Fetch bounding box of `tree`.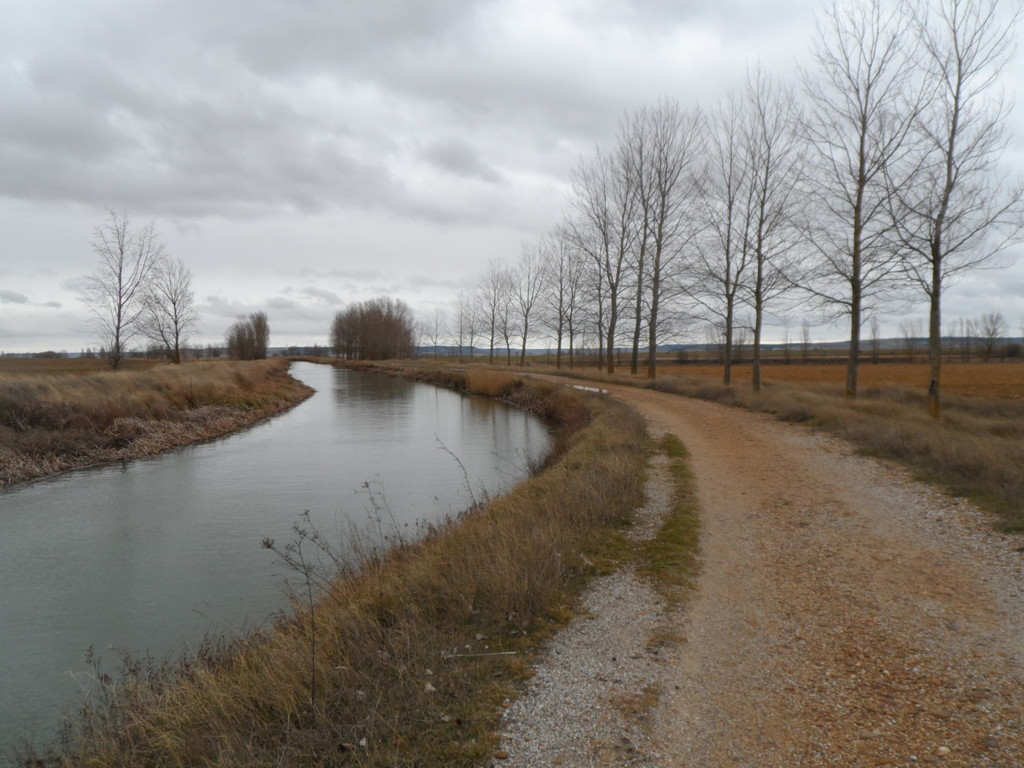
Bbox: [74, 204, 164, 369].
